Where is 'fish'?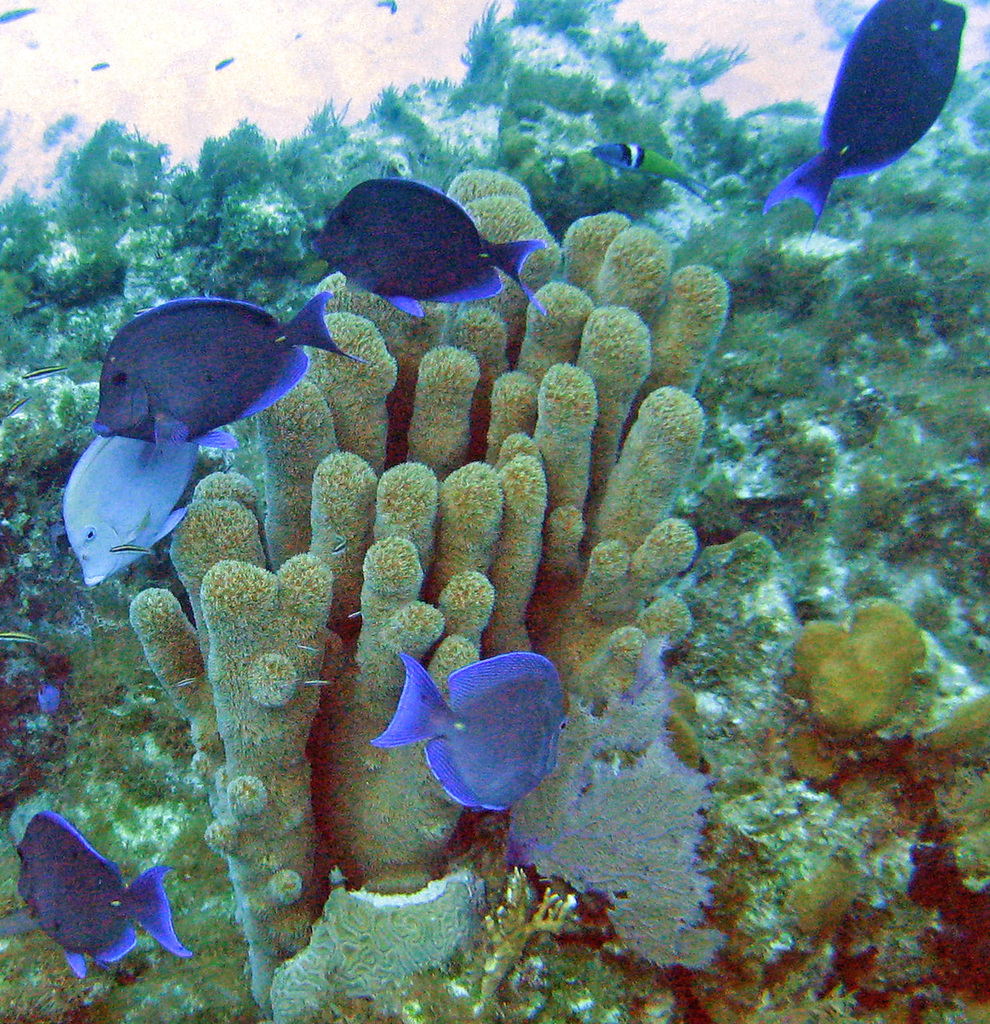
l=756, t=0, r=976, b=230.
